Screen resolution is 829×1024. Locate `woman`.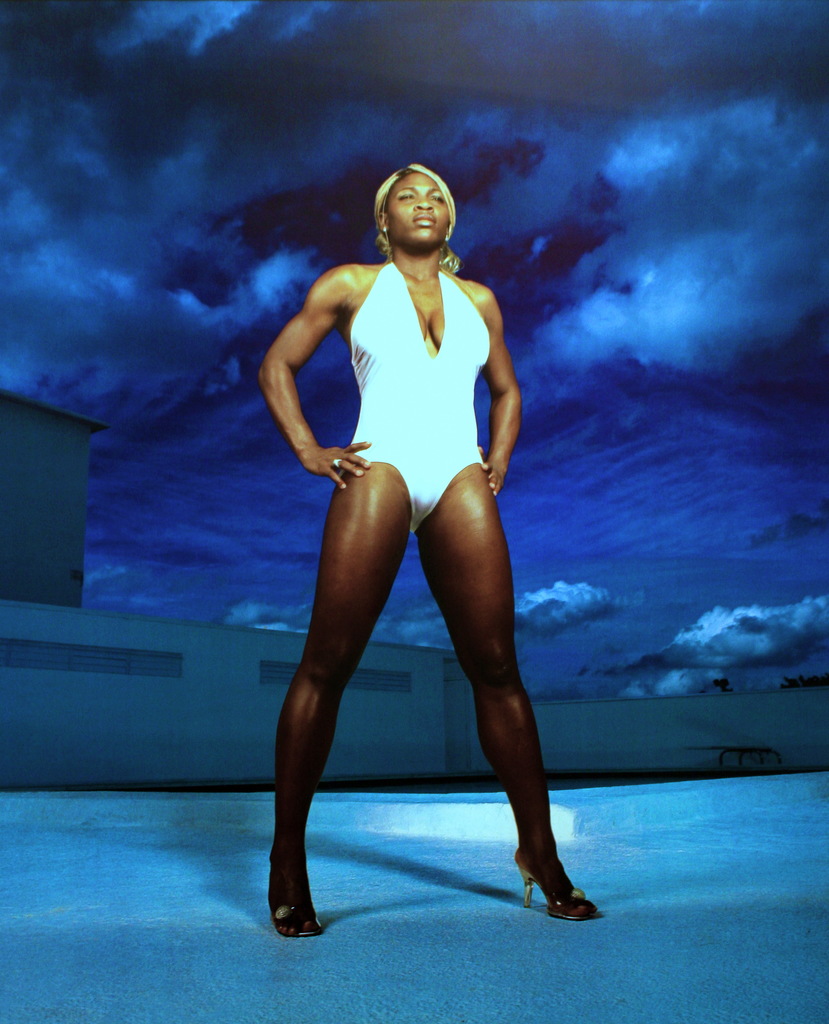
[x1=257, y1=146, x2=561, y2=846].
